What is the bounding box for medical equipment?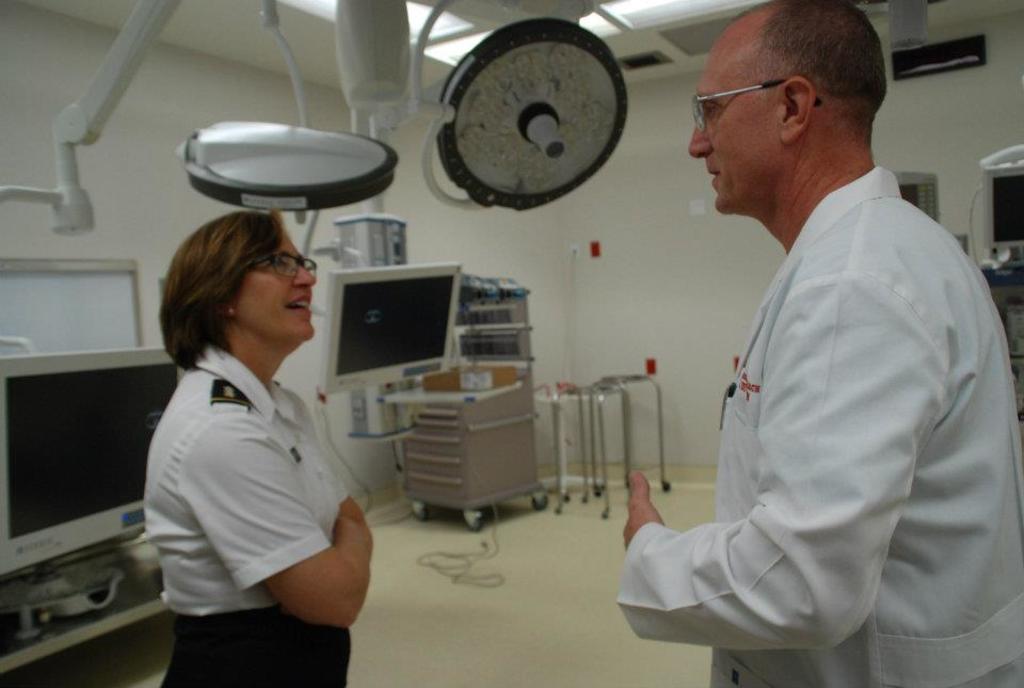
{"x1": 530, "y1": 374, "x2": 609, "y2": 507}.
